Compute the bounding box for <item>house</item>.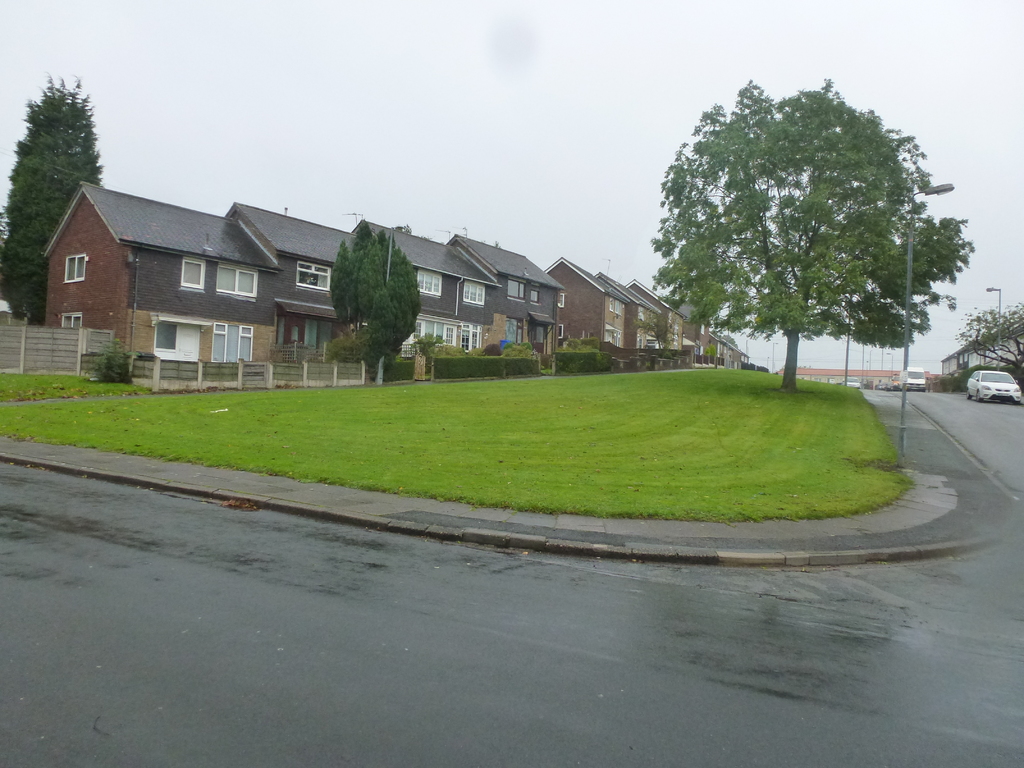
crop(772, 364, 952, 388).
